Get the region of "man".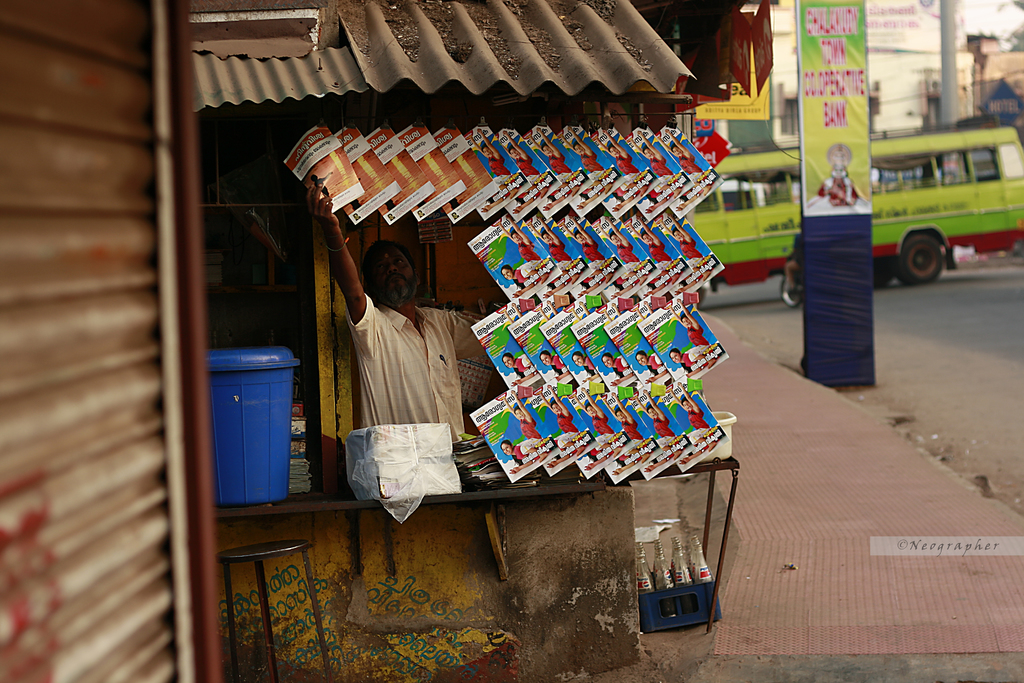
bbox=[561, 130, 606, 181].
